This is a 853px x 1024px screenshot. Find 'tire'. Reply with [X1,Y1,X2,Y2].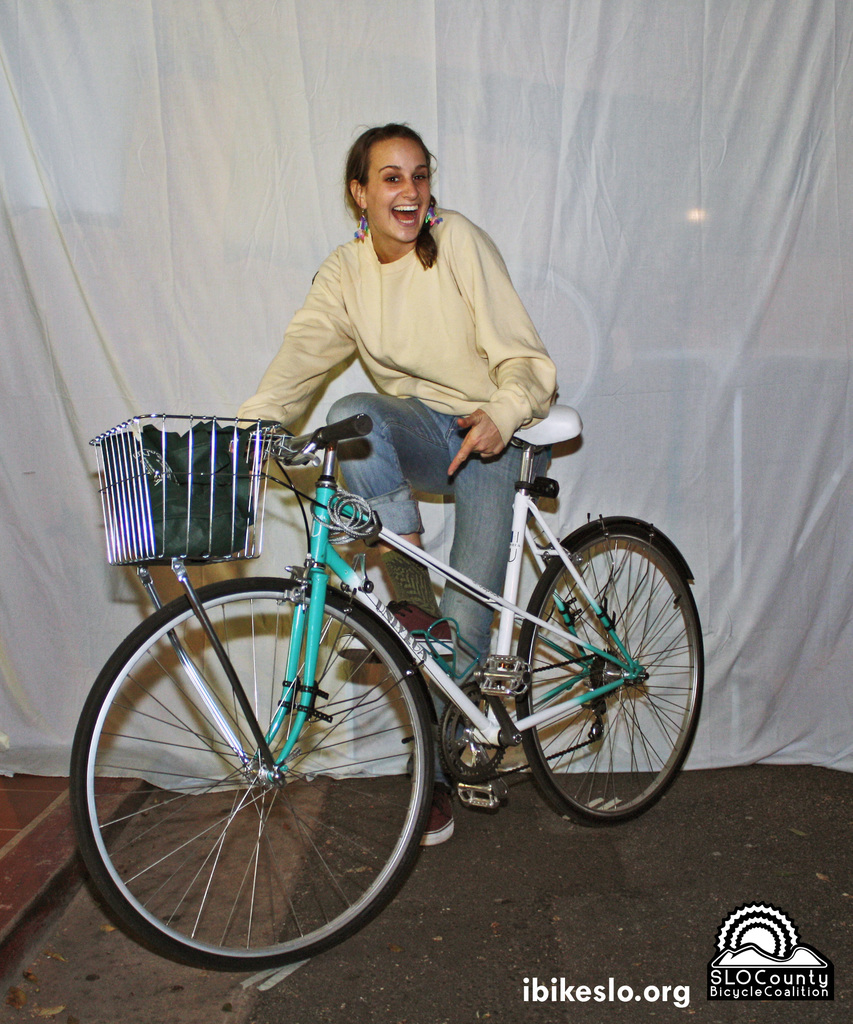
[68,577,435,972].
